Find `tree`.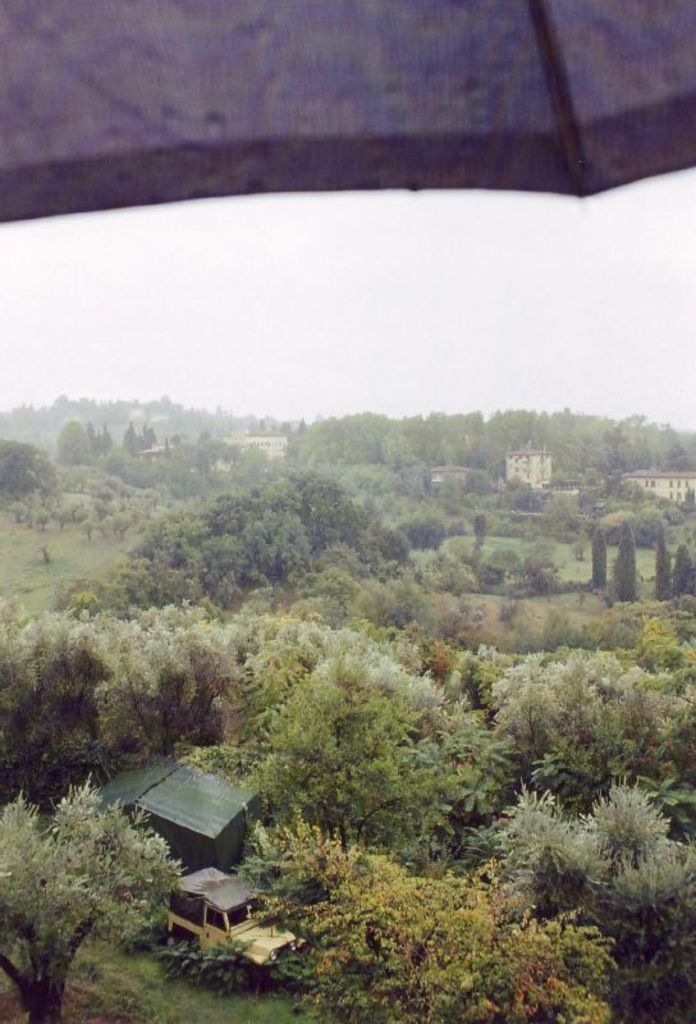
<bbox>52, 417, 90, 471</bbox>.
